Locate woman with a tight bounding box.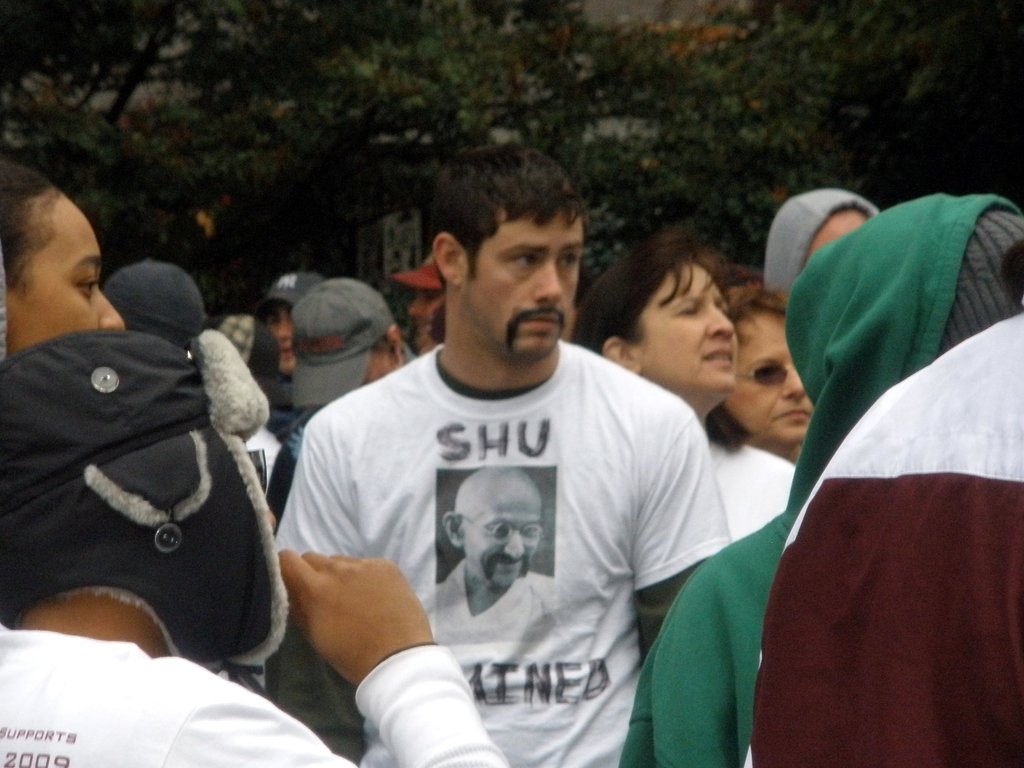
select_region(578, 238, 758, 541).
